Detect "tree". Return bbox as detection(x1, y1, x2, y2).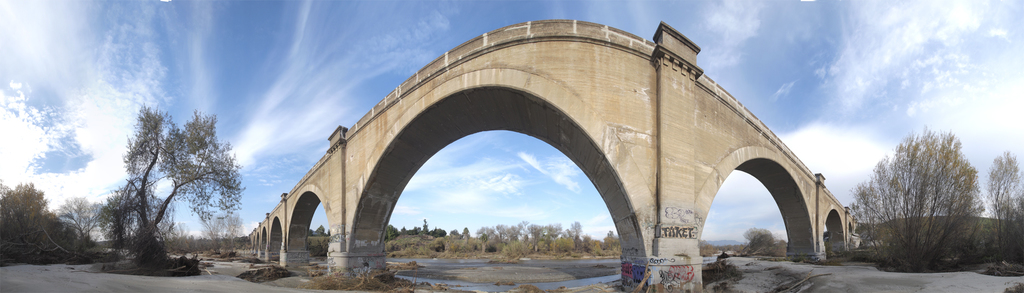
detection(1, 180, 93, 267).
